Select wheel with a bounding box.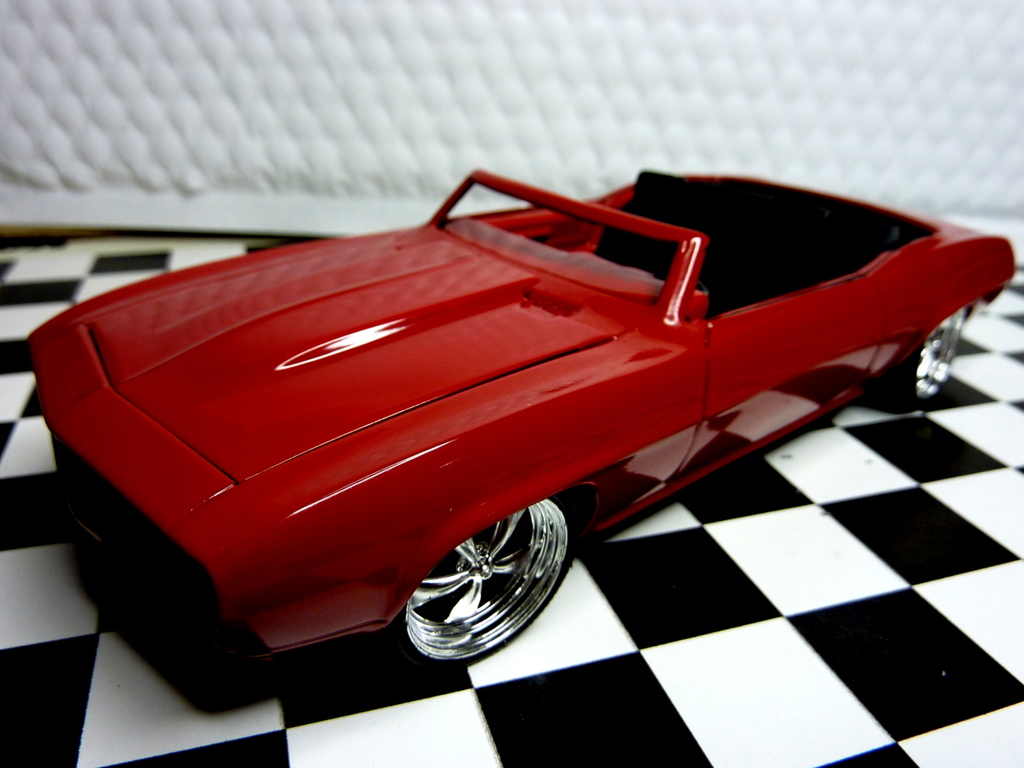
x1=889, y1=302, x2=971, y2=410.
